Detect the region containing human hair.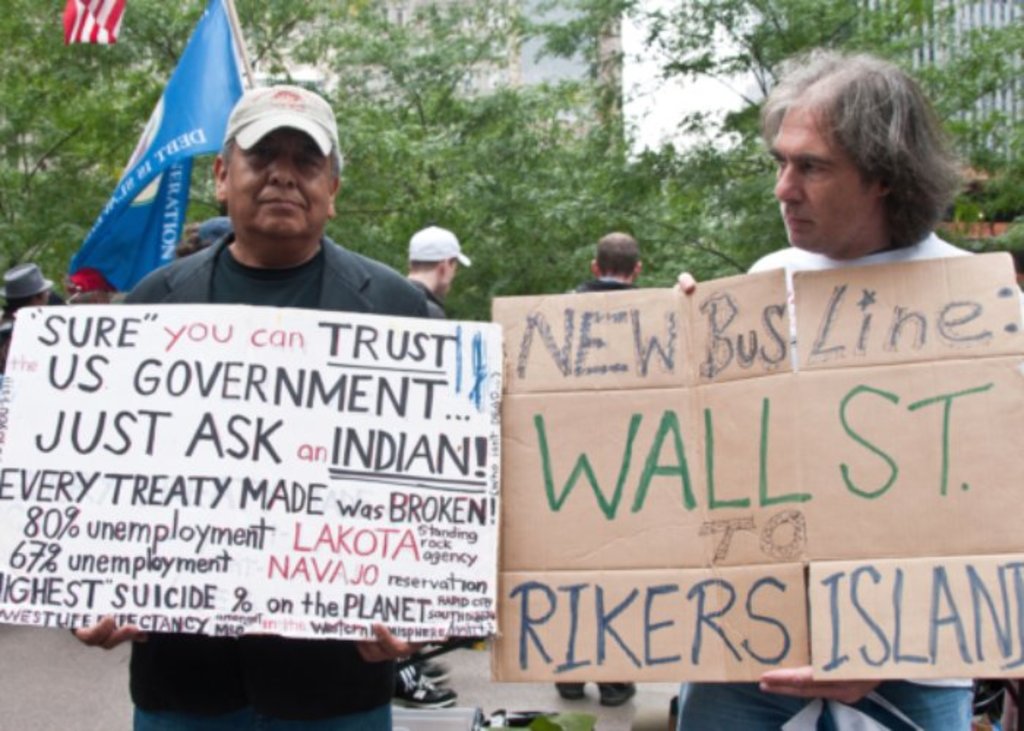
[x1=177, y1=224, x2=208, y2=254].
